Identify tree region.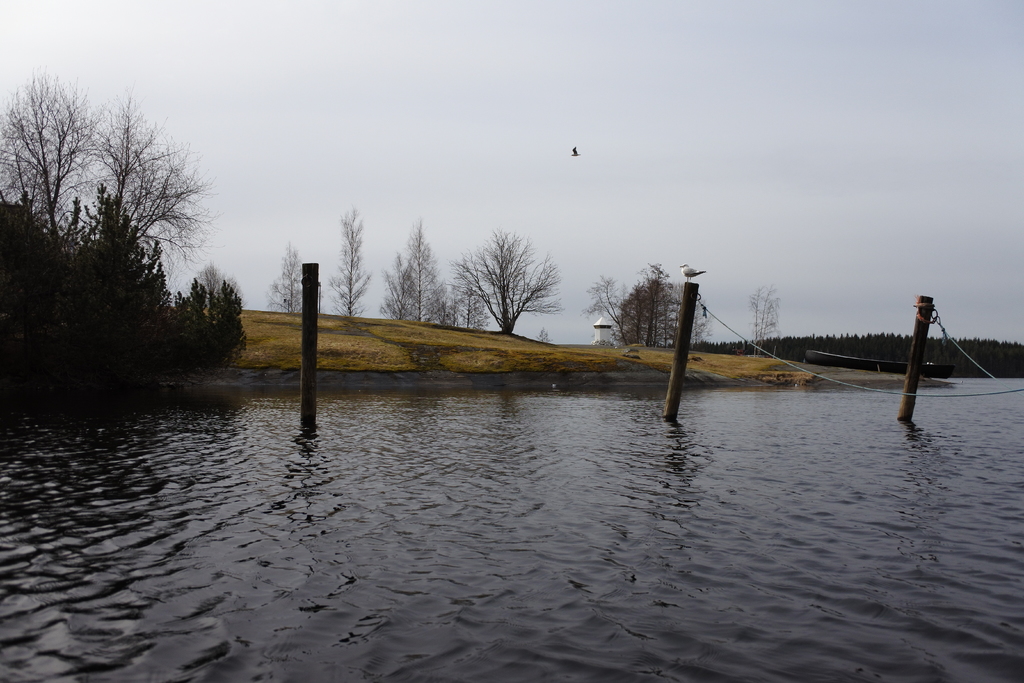
Region: [265, 241, 320, 309].
